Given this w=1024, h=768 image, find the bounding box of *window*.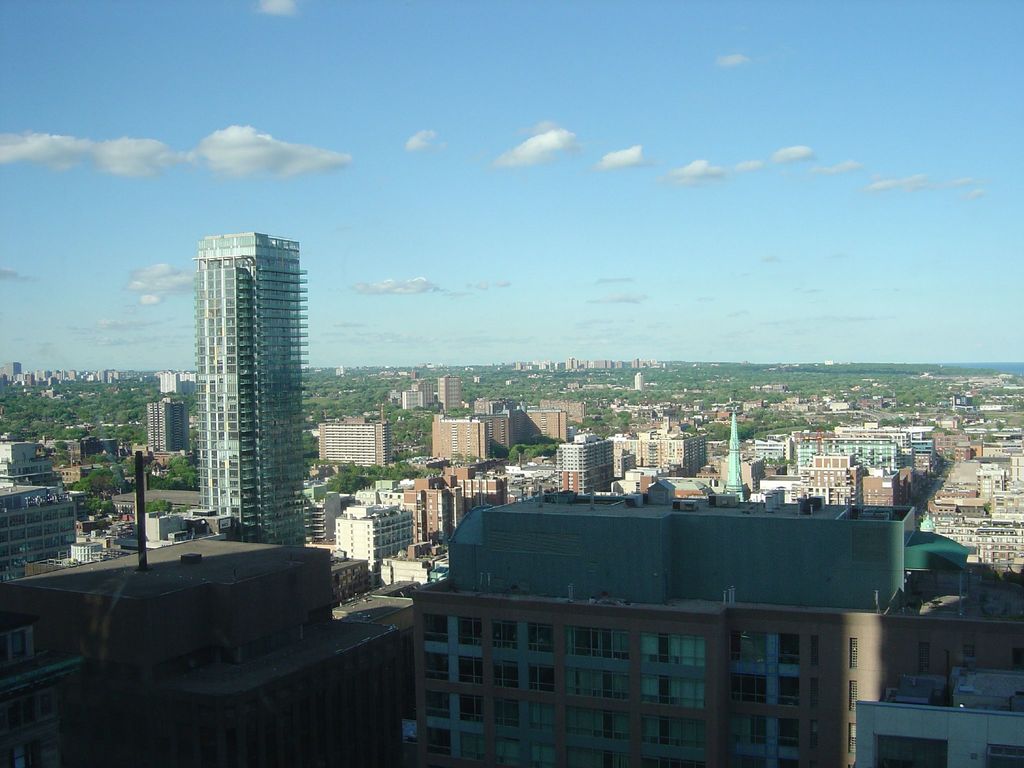
[x1=424, y1=730, x2=450, y2=759].
